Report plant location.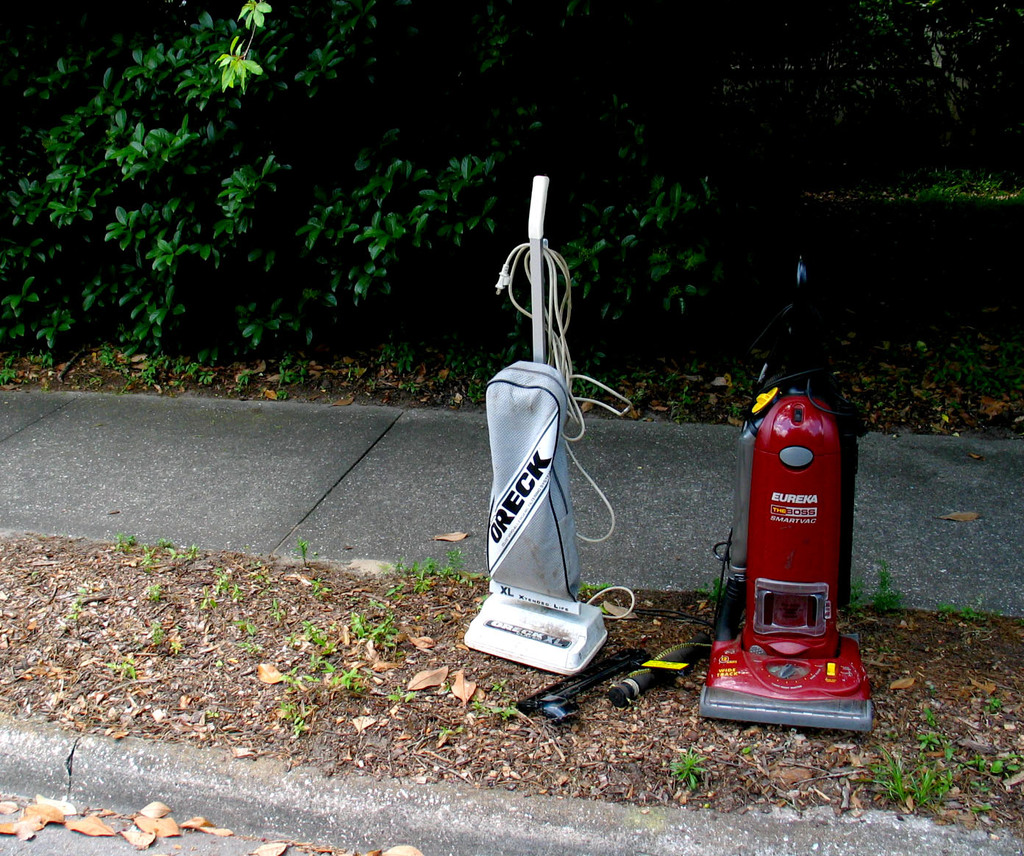
Report: crop(971, 796, 996, 818).
